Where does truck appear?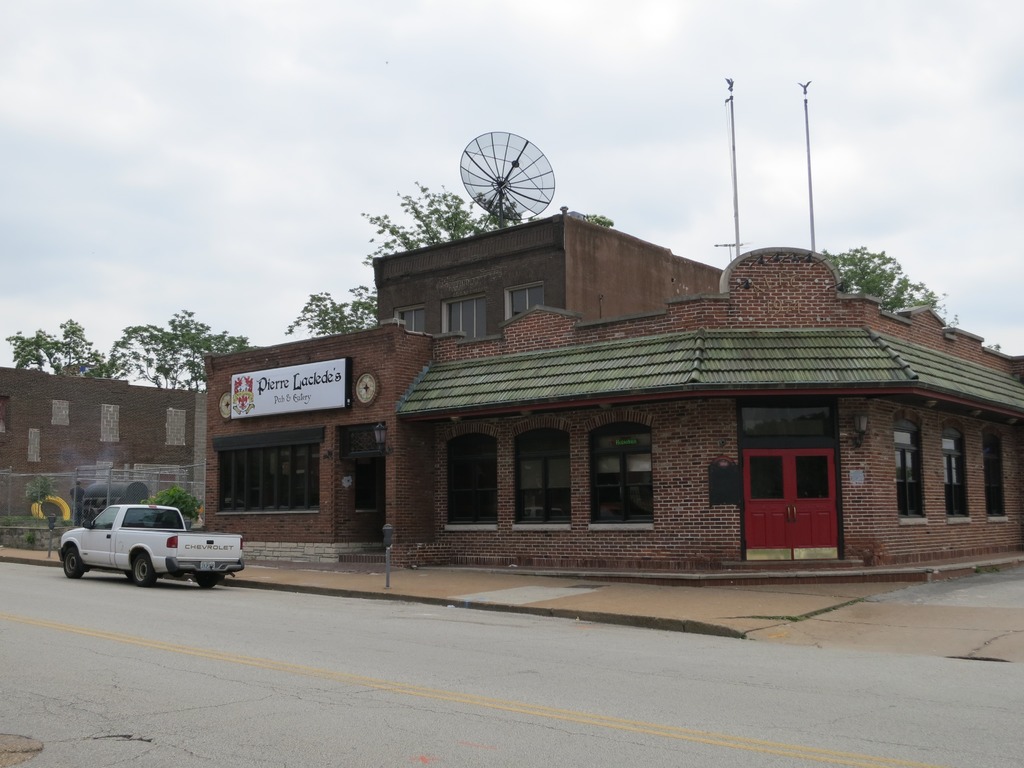
Appears at [47,506,235,592].
